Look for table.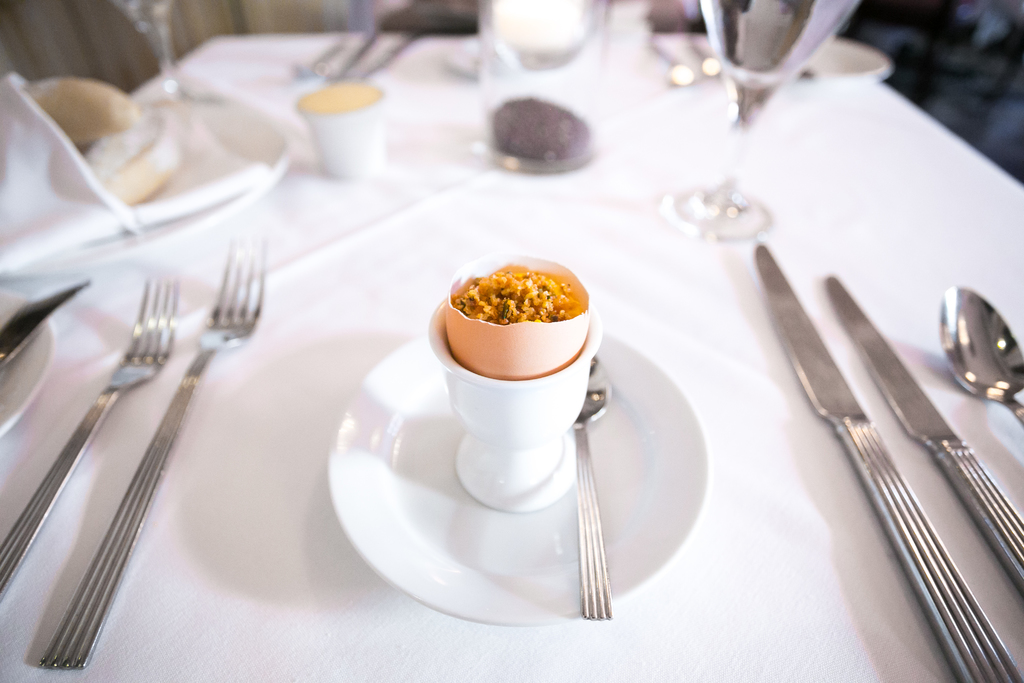
Found: x1=0, y1=18, x2=1023, y2=682.
